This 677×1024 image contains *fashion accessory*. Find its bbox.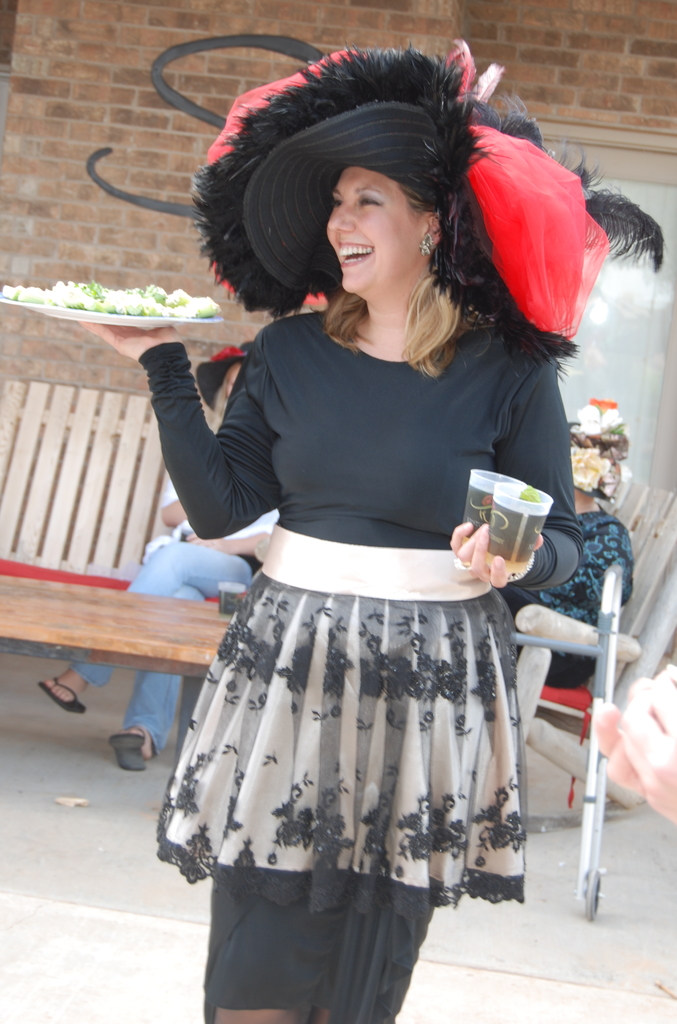
rect(417, 227, 438, 255).
